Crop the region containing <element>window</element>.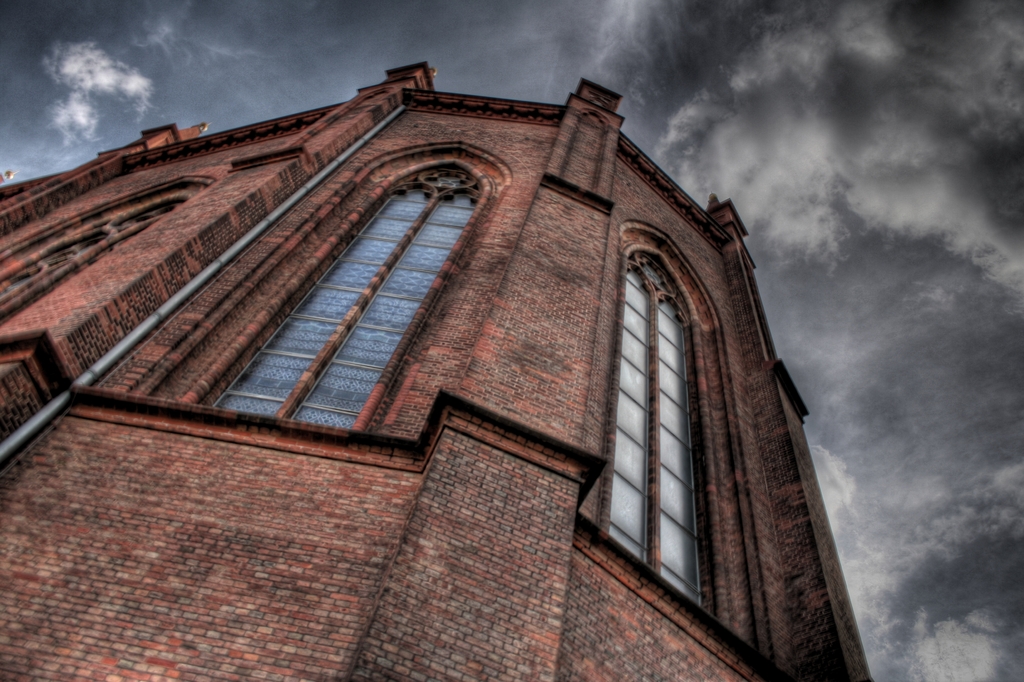
Crop region: (left=199, top=158, right=488, bottom=431).
